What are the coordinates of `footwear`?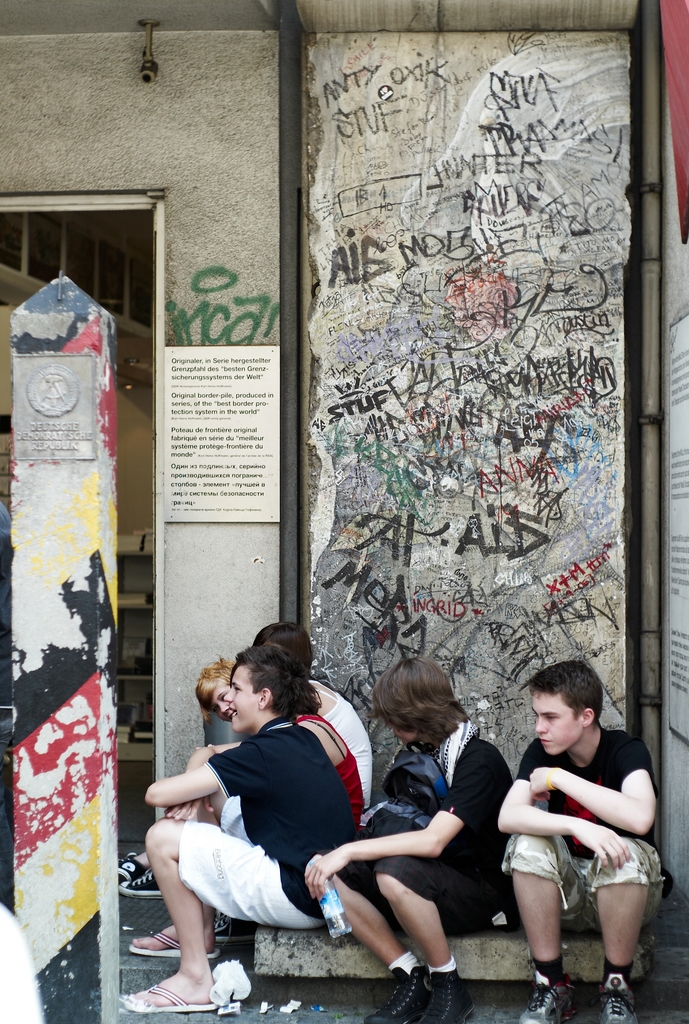
locate(597, 975, 638, 1023).
